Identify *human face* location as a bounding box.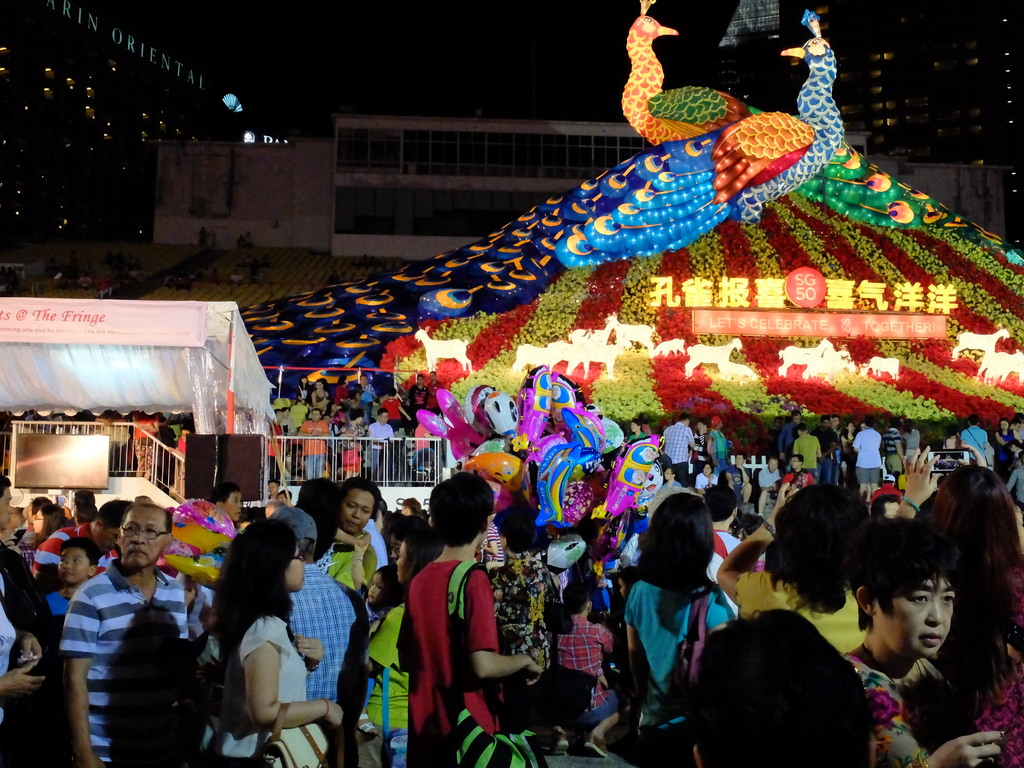
select_region(705, 467, 713, 476).
